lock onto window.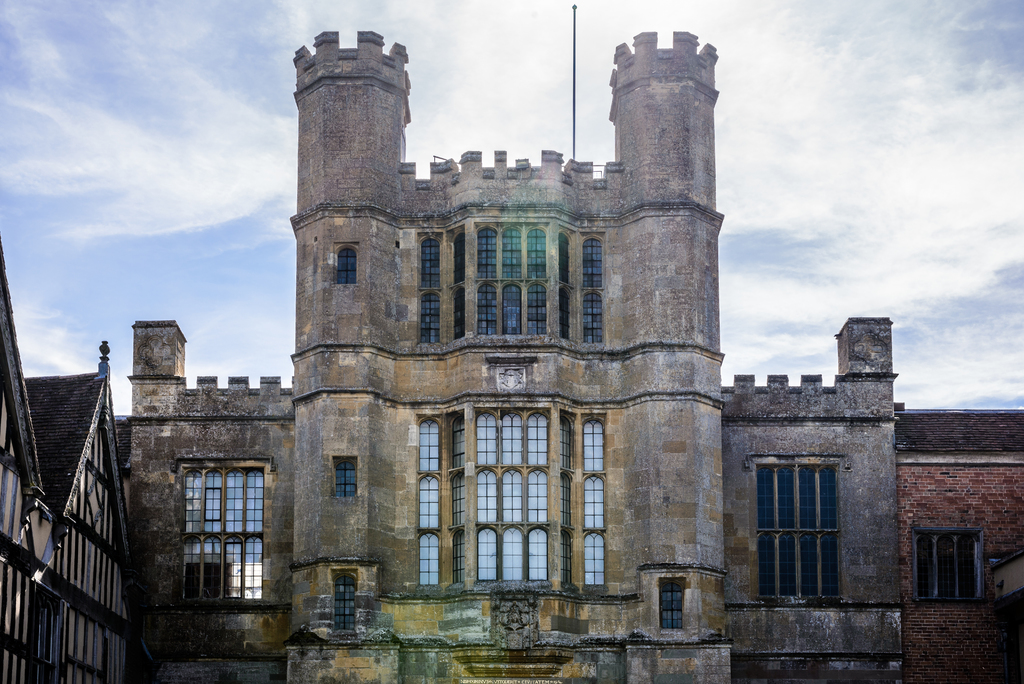
Locked: 185/468/266/533.
